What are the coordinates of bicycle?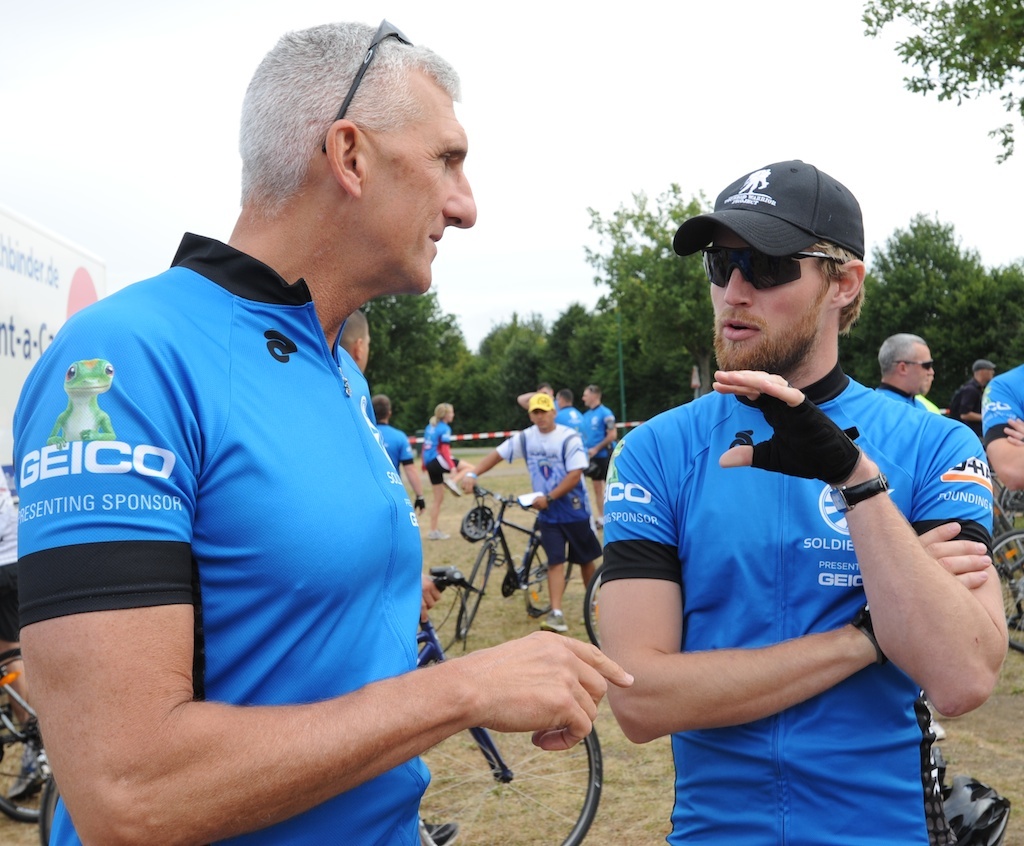
<region>452, 466, 592, 621</region>.
